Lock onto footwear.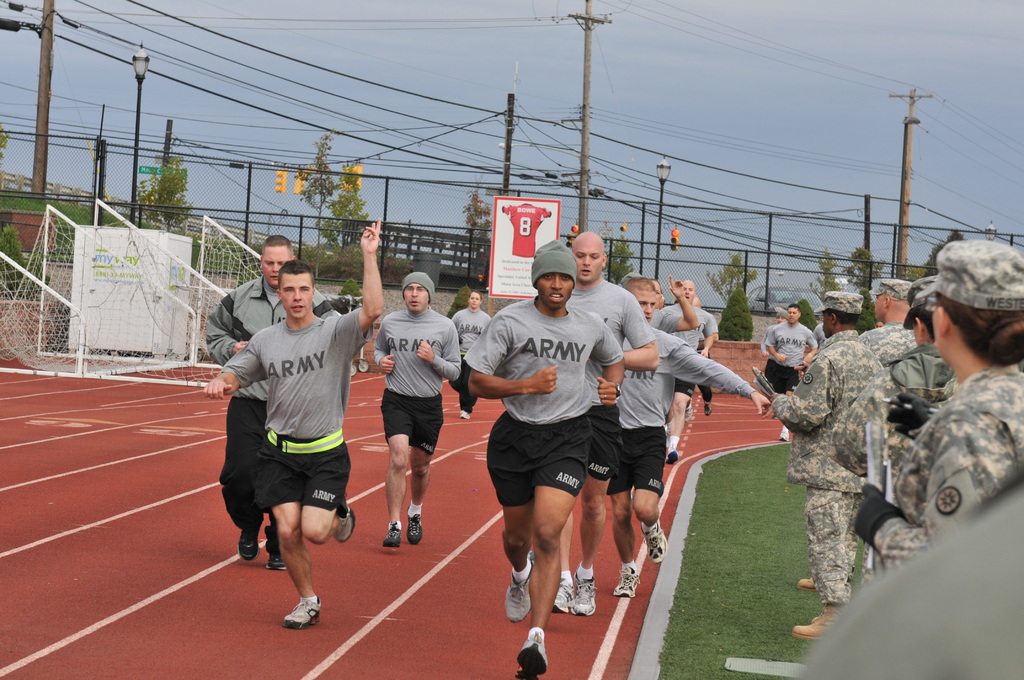
Locked: (381, 520, 399, 550).
